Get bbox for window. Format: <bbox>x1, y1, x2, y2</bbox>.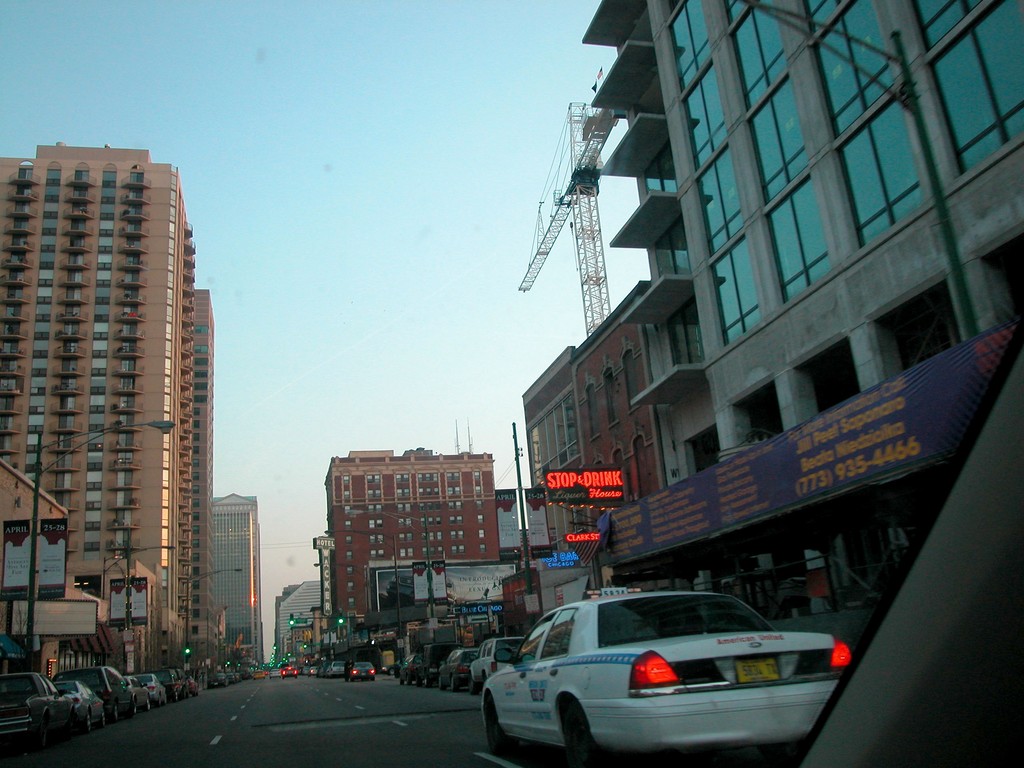
<bbox>904, 0, 981, 54</bbox>.
